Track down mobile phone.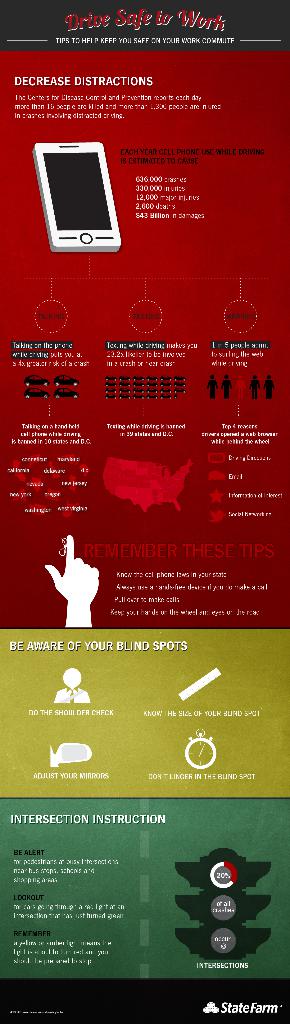
Tracked to [left=25, top=113, right=131, bottom=240].
